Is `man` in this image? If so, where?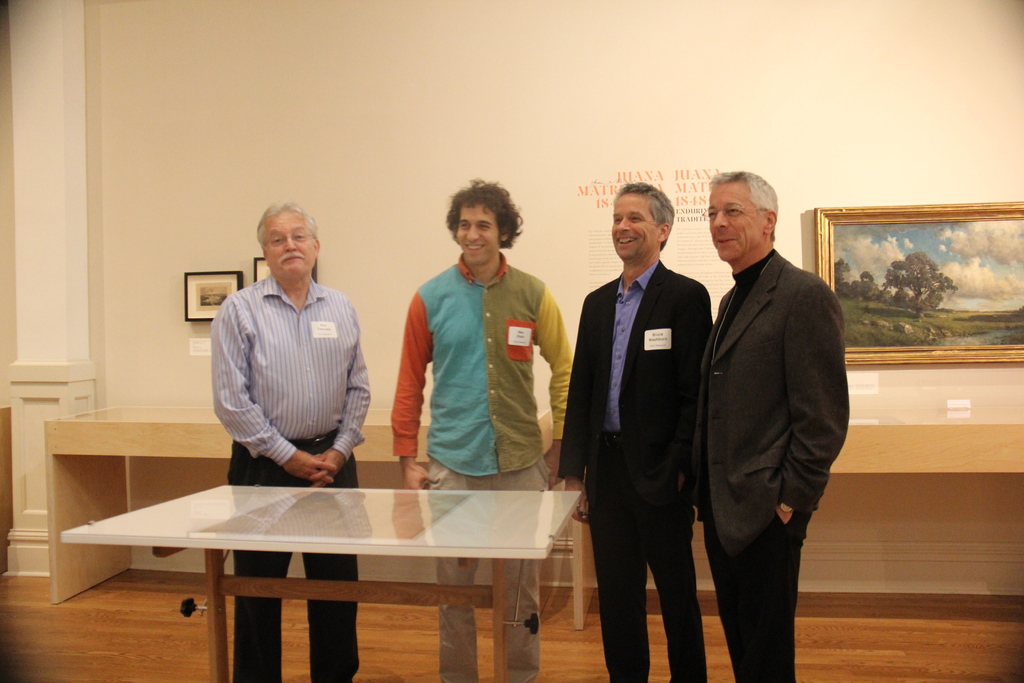
Yes, at (left=692, top=166, right=840, bottom=682).
